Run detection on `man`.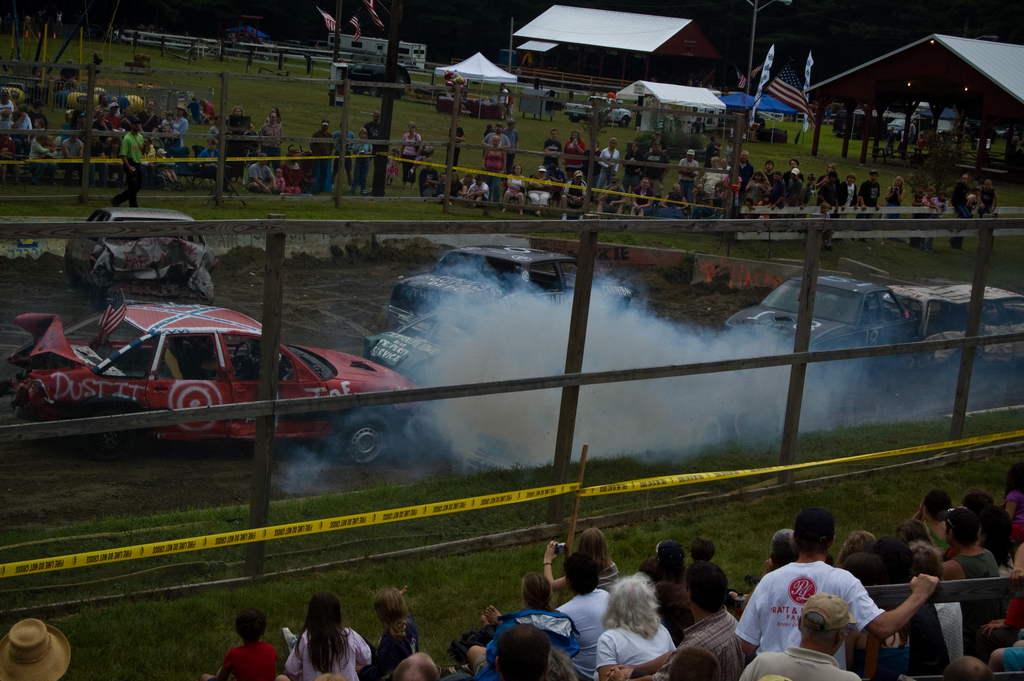
Result: box(719, 156, 731, 170).
